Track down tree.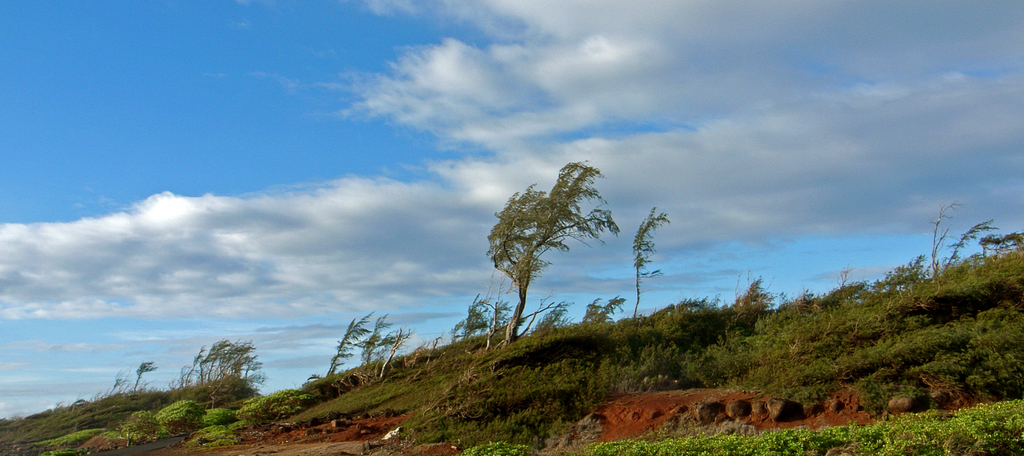
Tracked to [left=321, top=310, right=380, bottom=385].
